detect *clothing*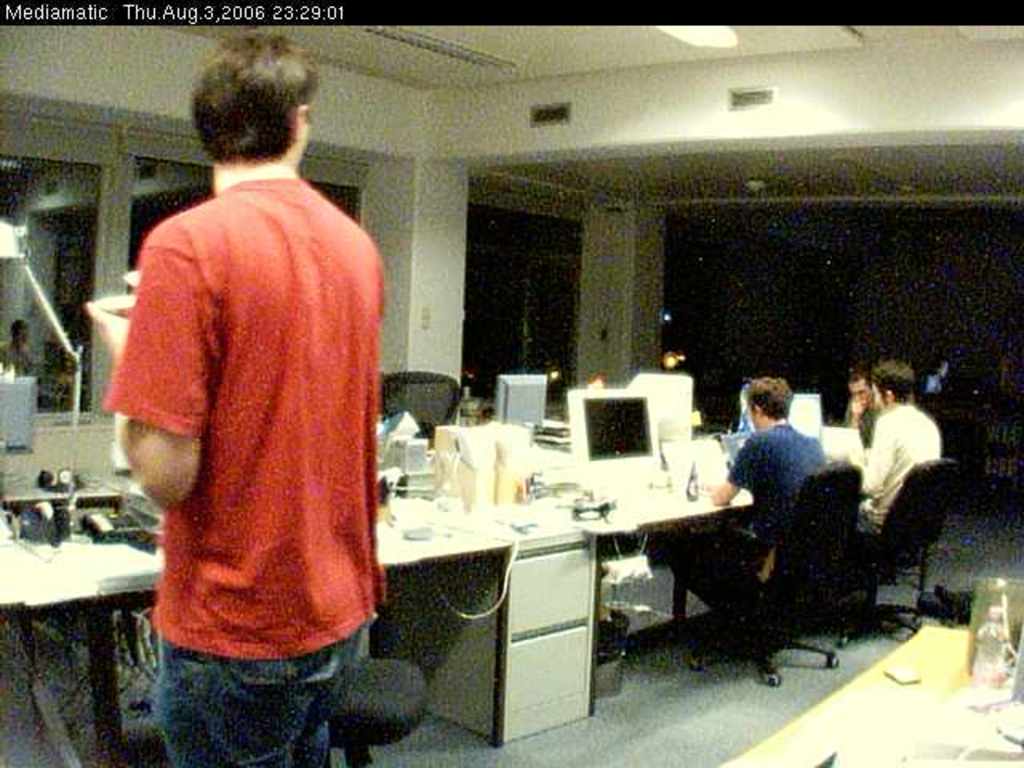
{"left": 653, "top": 416, "right": 824, "bottom": 626}
